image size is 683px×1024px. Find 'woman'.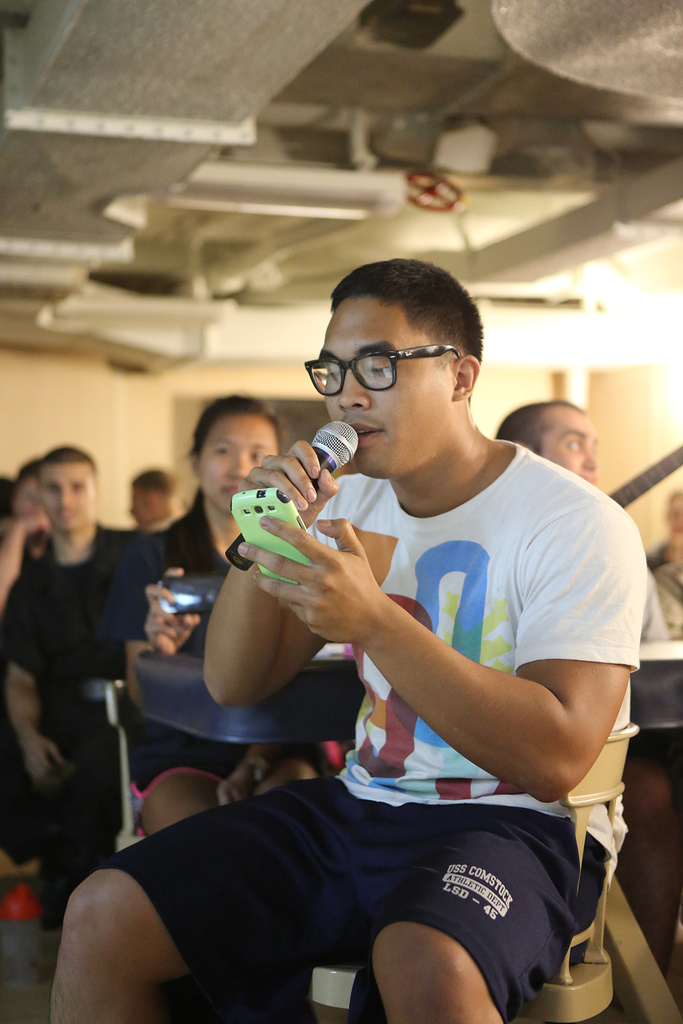
l=122, t=467, r=190, b=556.
